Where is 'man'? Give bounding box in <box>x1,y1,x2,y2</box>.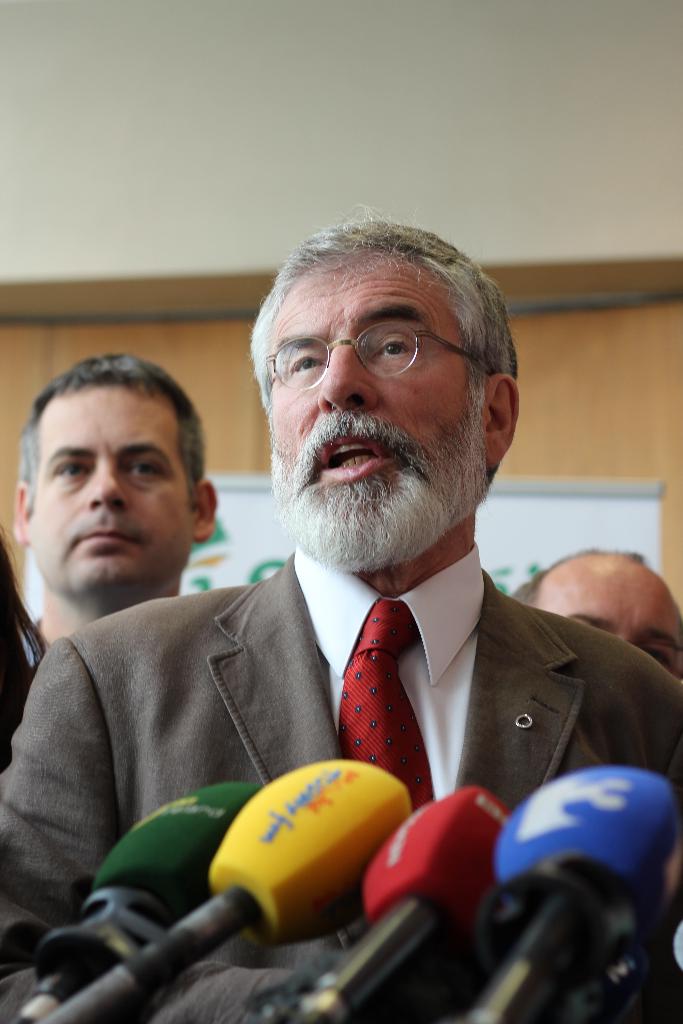
<box>17,356,218,644</box>.
